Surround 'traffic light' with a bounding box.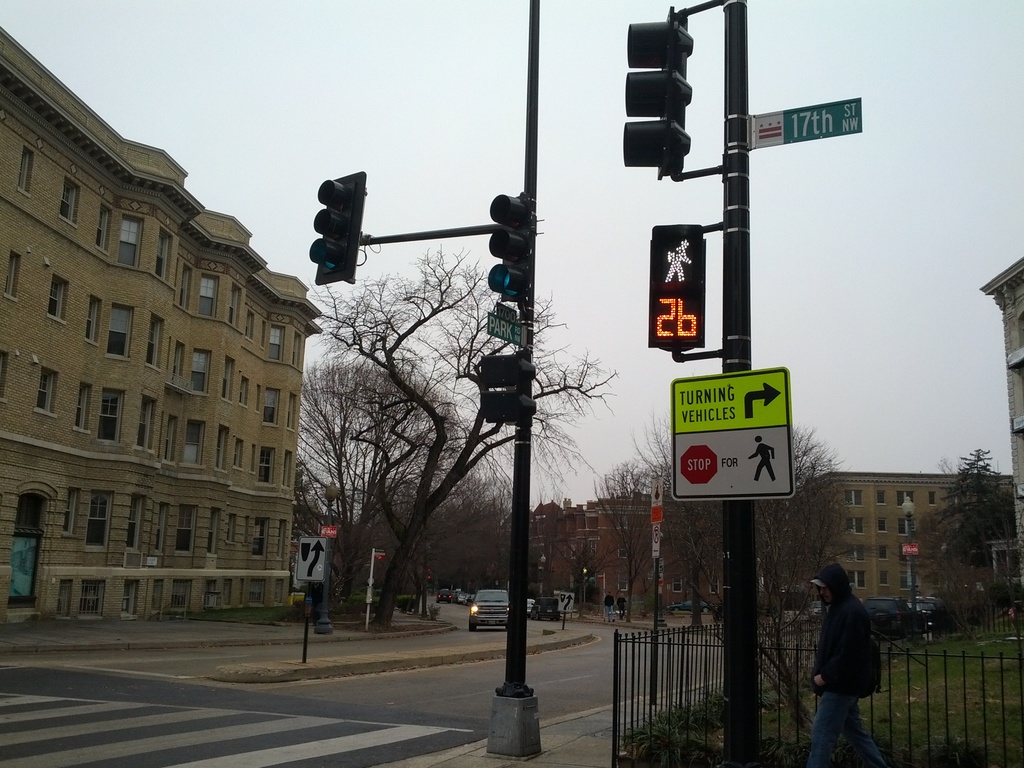
select_region(308, 171, 368, 286).
